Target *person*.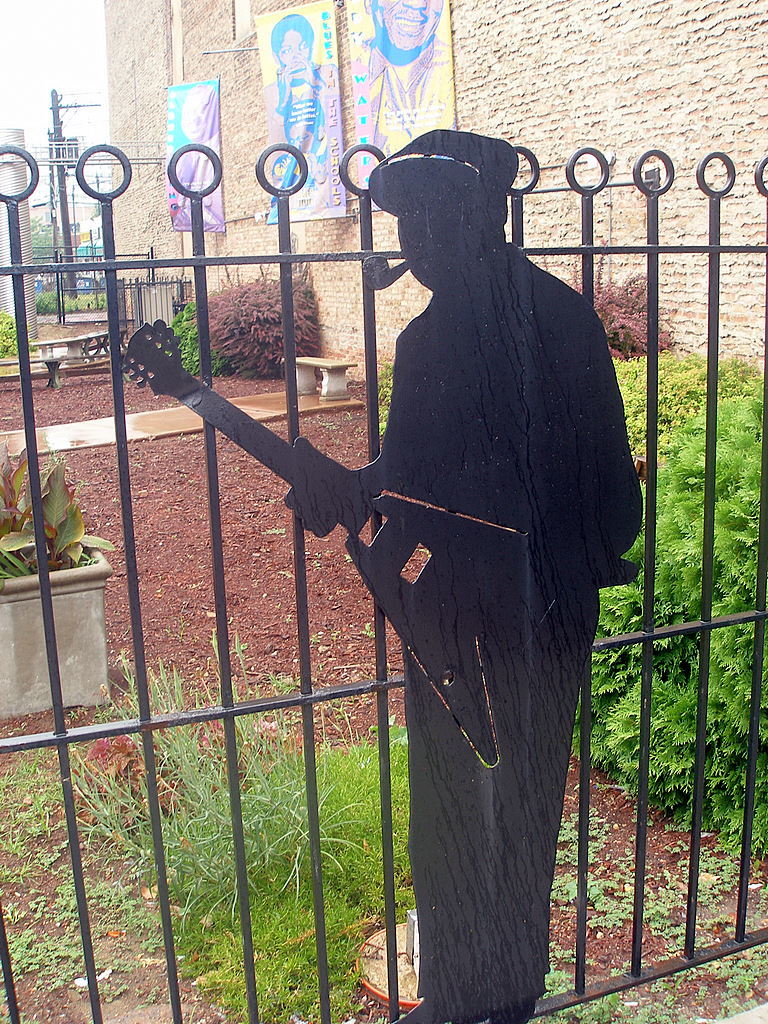
Target region: l=265, t=8, r=333, b=186.
